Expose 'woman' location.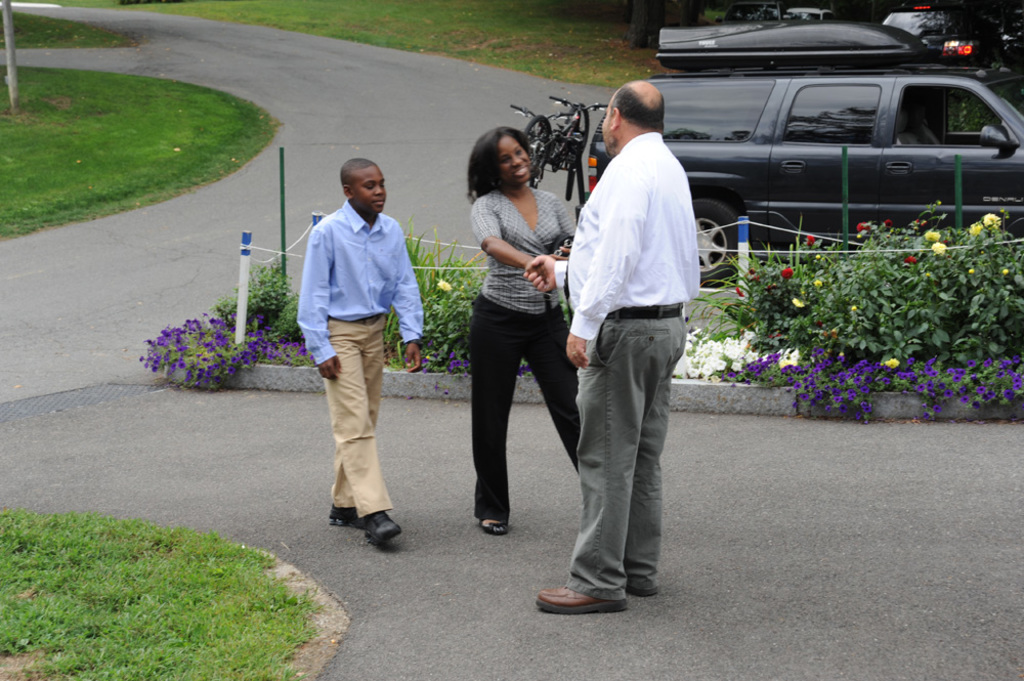
Exposed at l=456, t=120, r=587, b=557.
